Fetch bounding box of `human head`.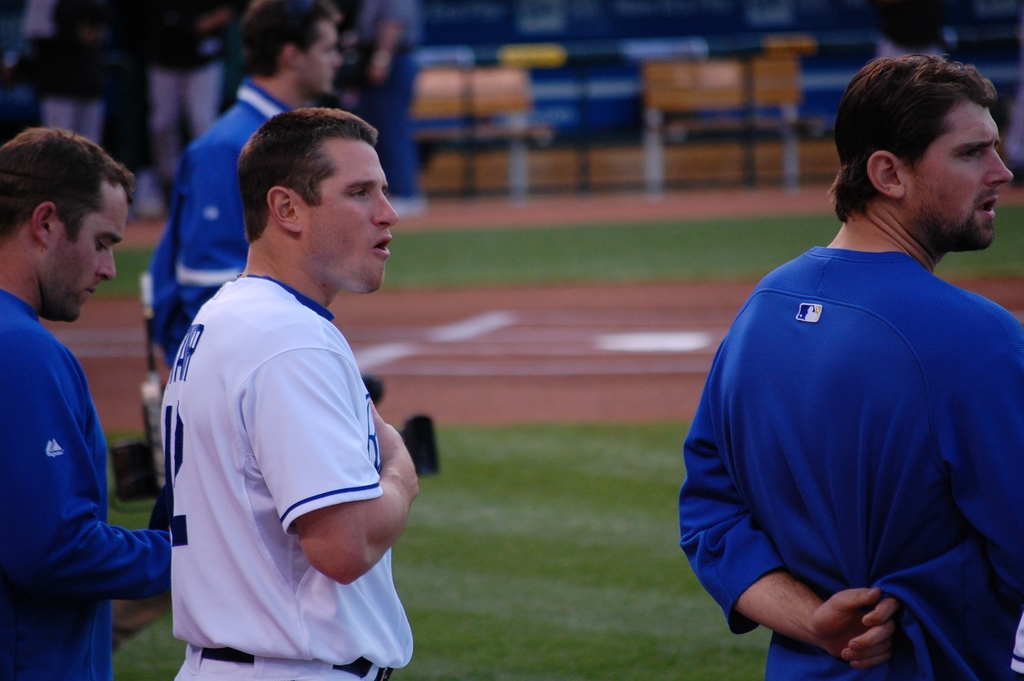
Bbox: left=0, top=127, right=143, bottom=325.
